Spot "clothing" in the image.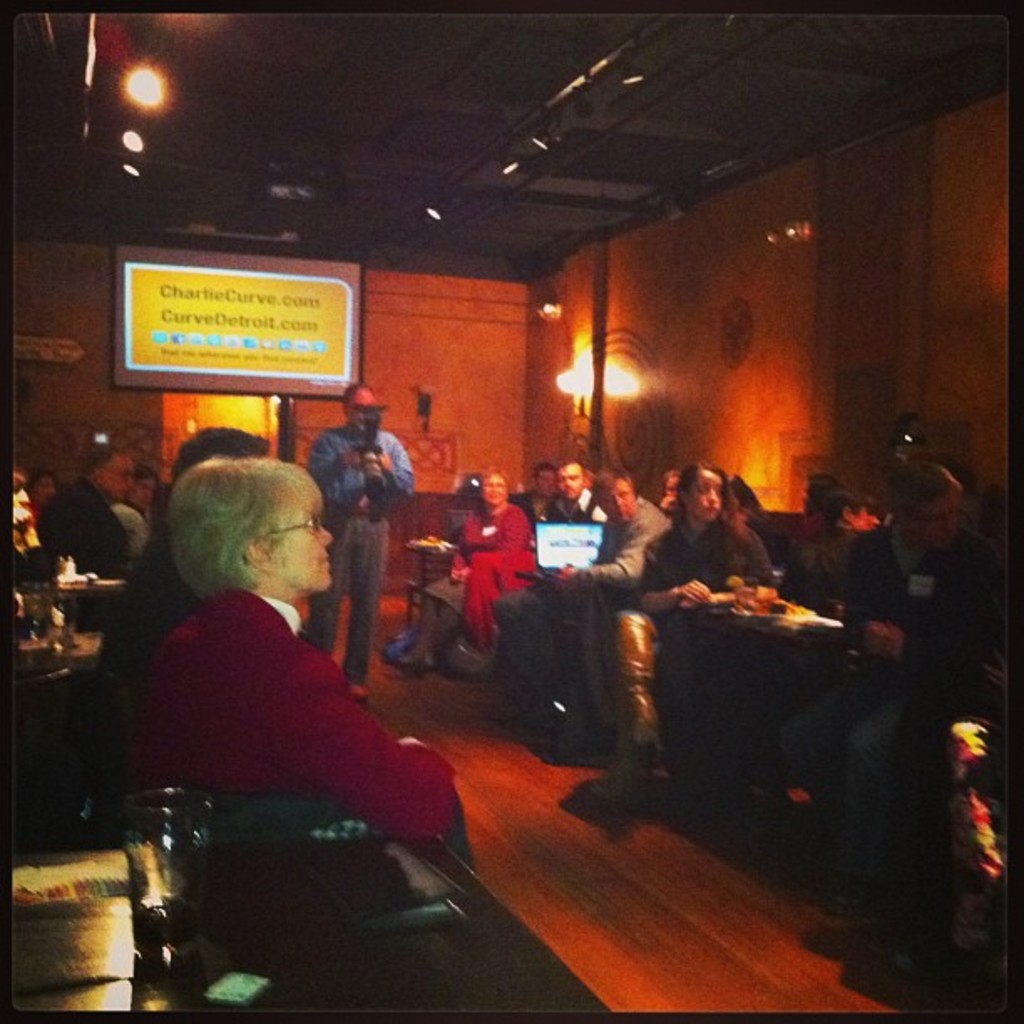
"clothing" found at {"left": 296, "top": 415, "right": 418, "bottom": 678}.
